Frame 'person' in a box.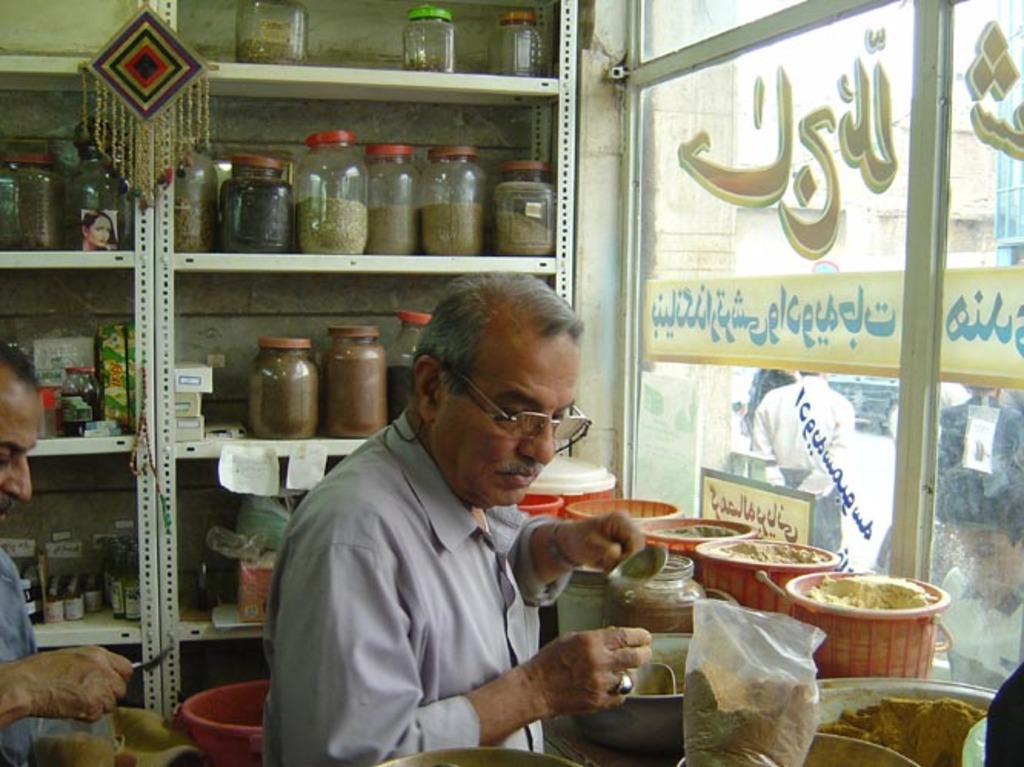
81 209 120 251.
